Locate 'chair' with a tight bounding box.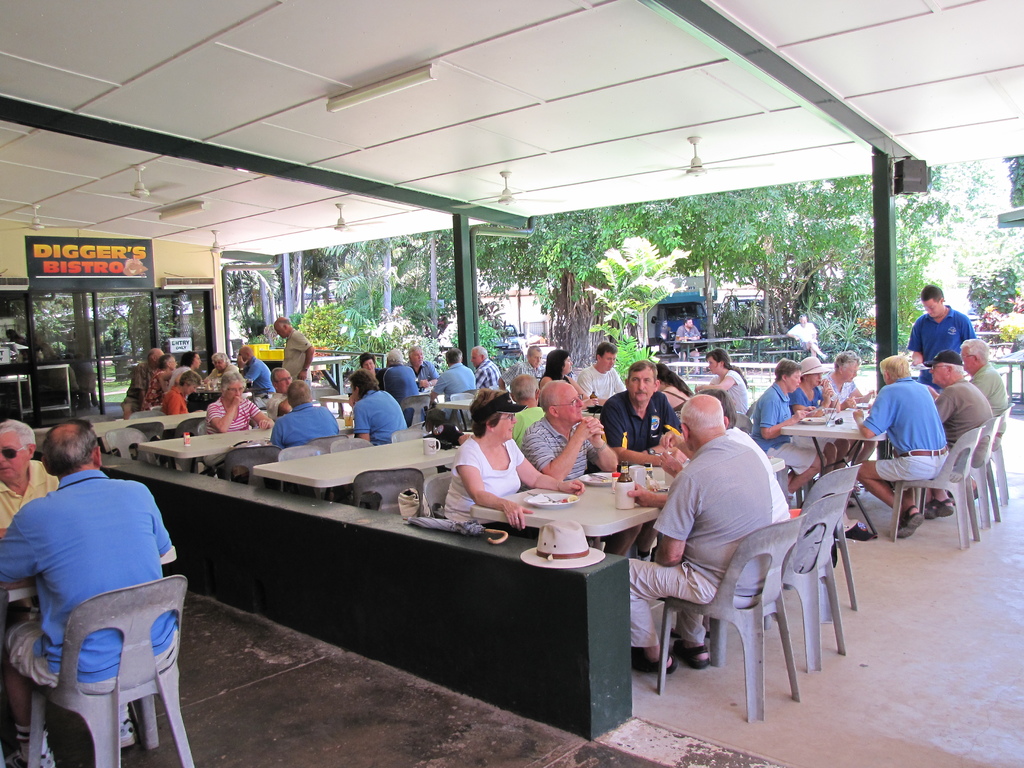
<bbox>167, 416, 208, 436</bbox>.
